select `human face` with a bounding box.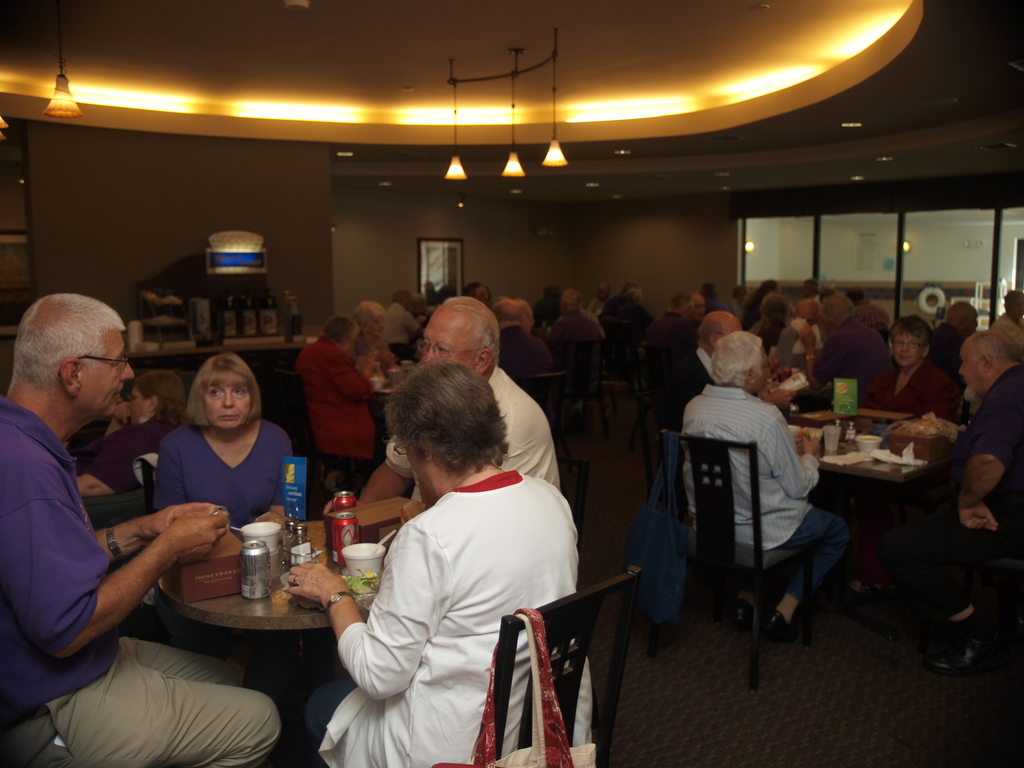
890 331 922 369.
